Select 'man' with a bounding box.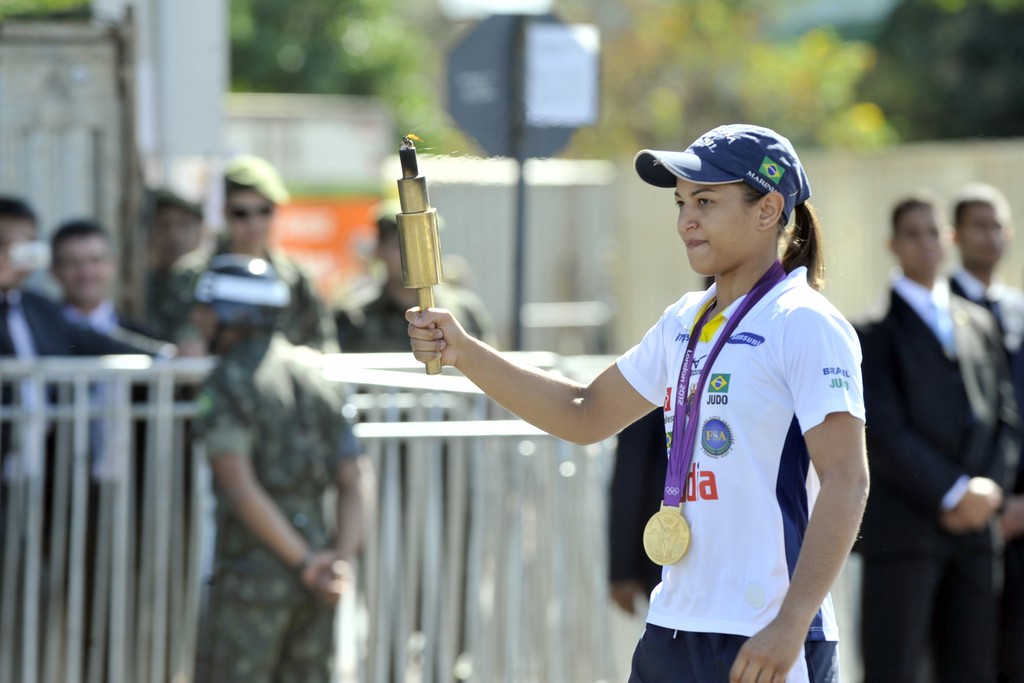
<region>339, 200, 496, 350</region>.
